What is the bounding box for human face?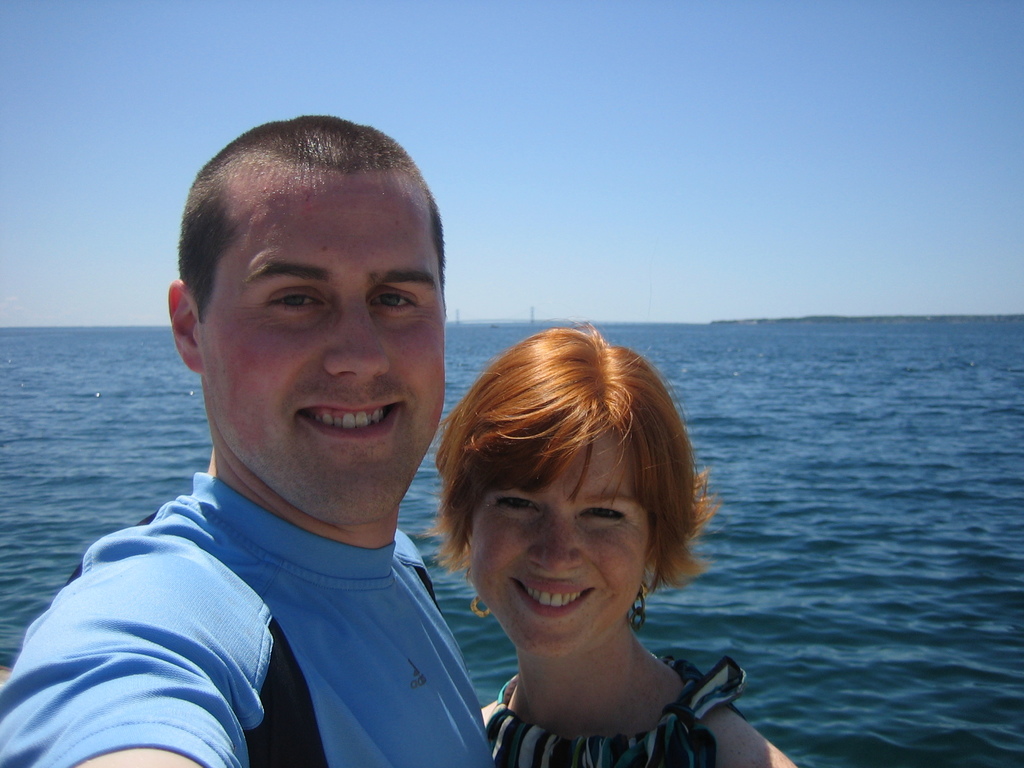
472/424/652/657.
